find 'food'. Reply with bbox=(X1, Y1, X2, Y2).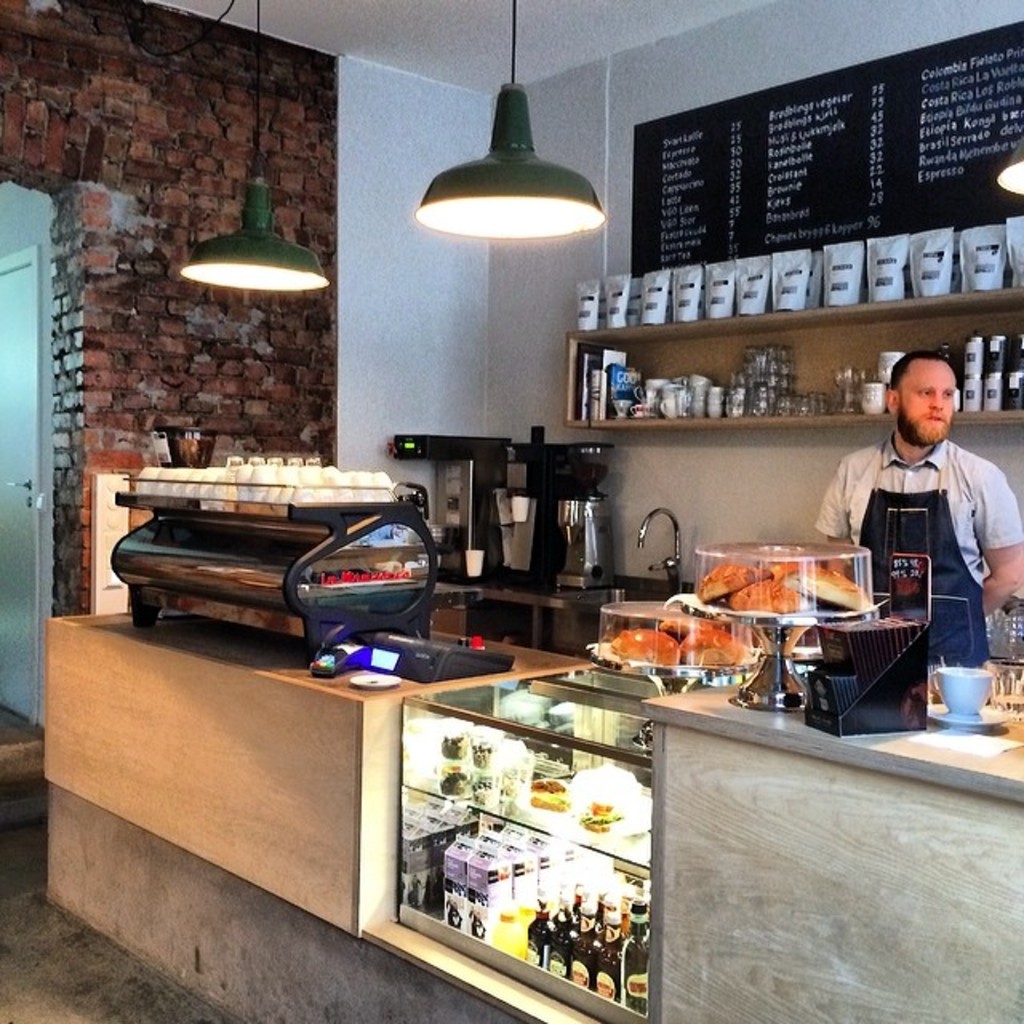
bbox=(662, 618, 731, 642).
